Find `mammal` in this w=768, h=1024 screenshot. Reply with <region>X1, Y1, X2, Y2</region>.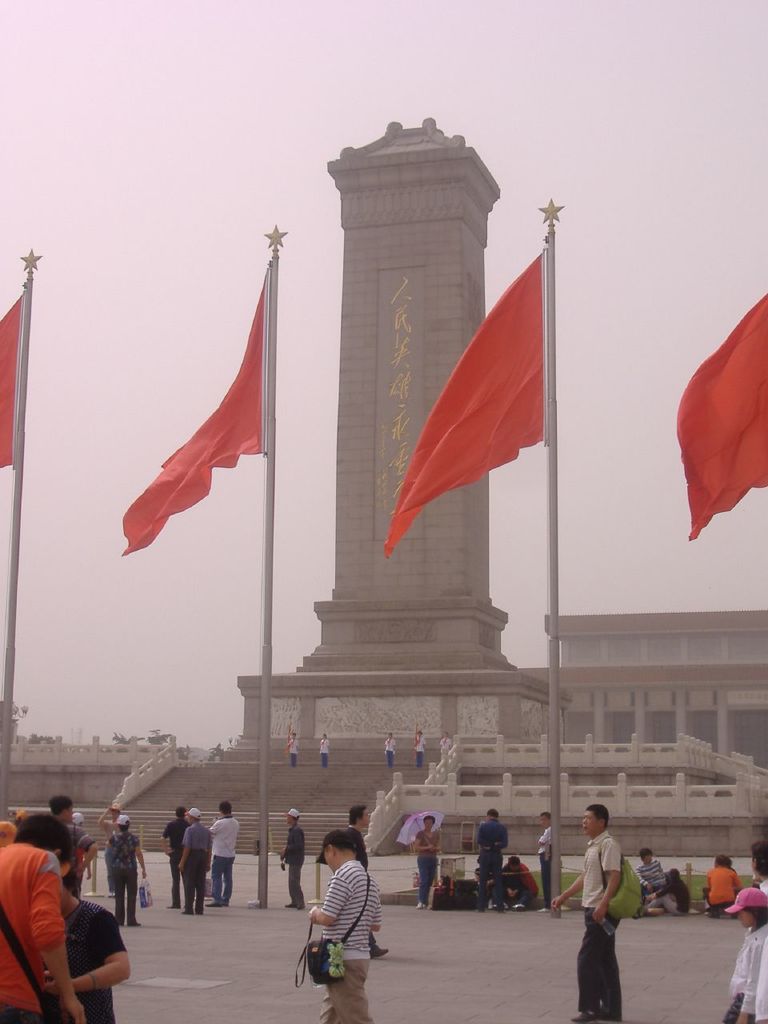
<region>751, 840, 767, 894</region>.
